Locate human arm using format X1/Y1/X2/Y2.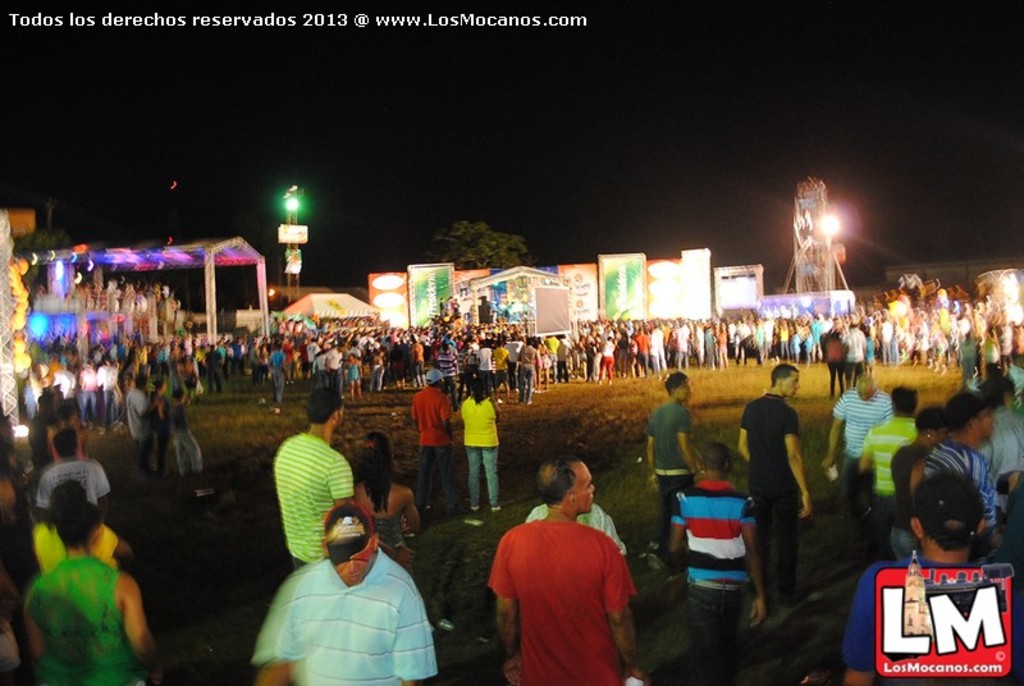
786/402/813/522.
